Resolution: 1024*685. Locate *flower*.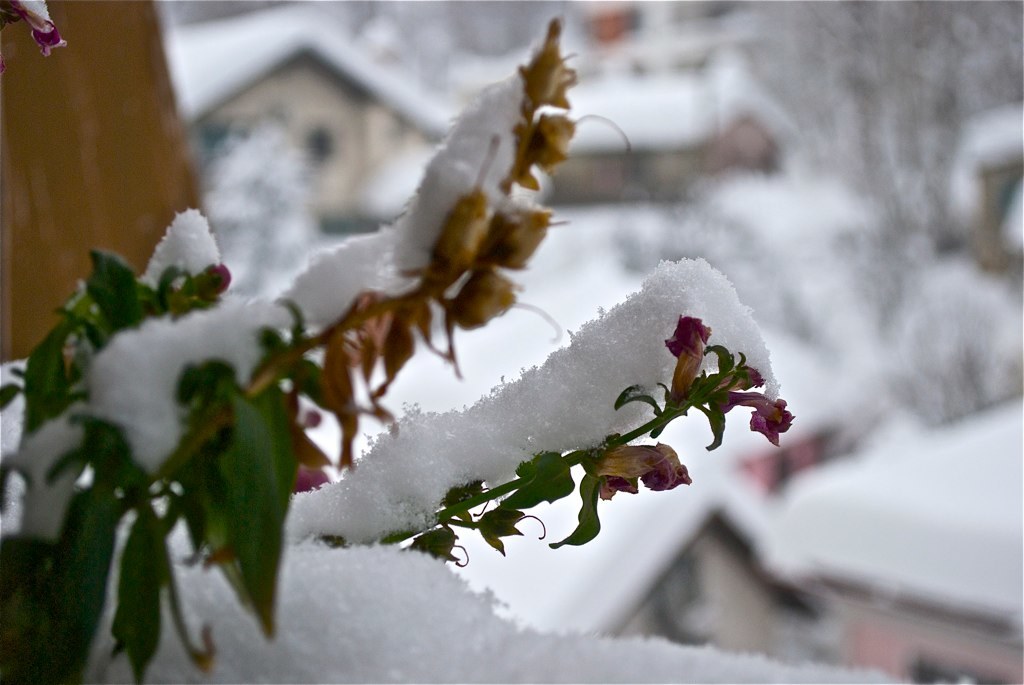
x1=567, y1=434, x2=703, y2=491.
